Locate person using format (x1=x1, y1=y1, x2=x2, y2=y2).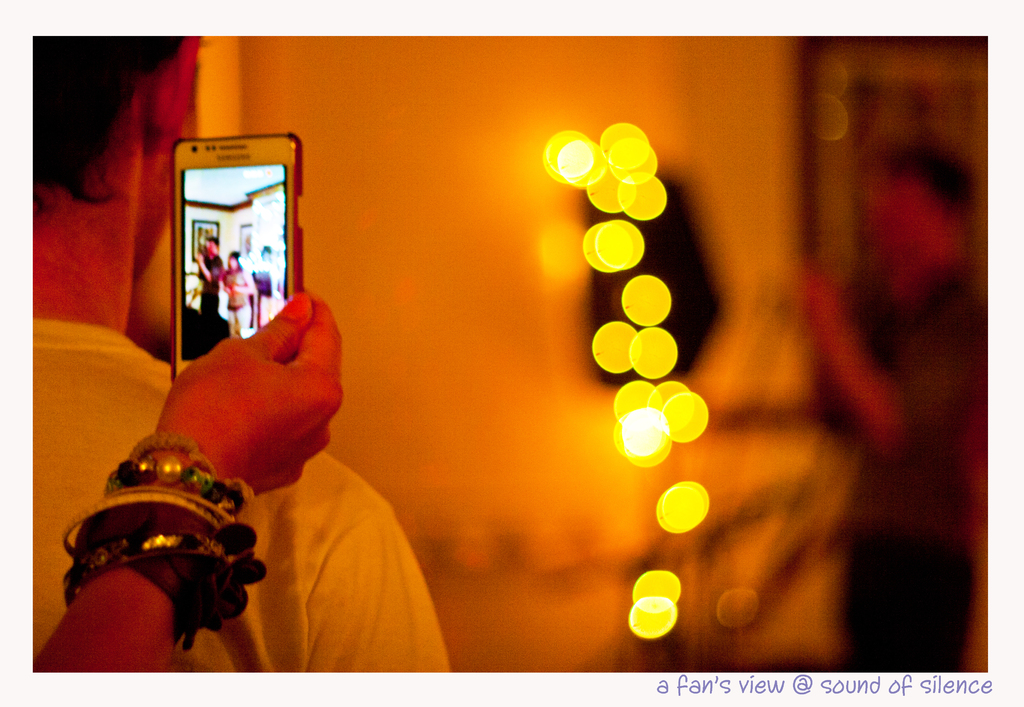
(x1=36, y1=285, x2=346, y2=676).
